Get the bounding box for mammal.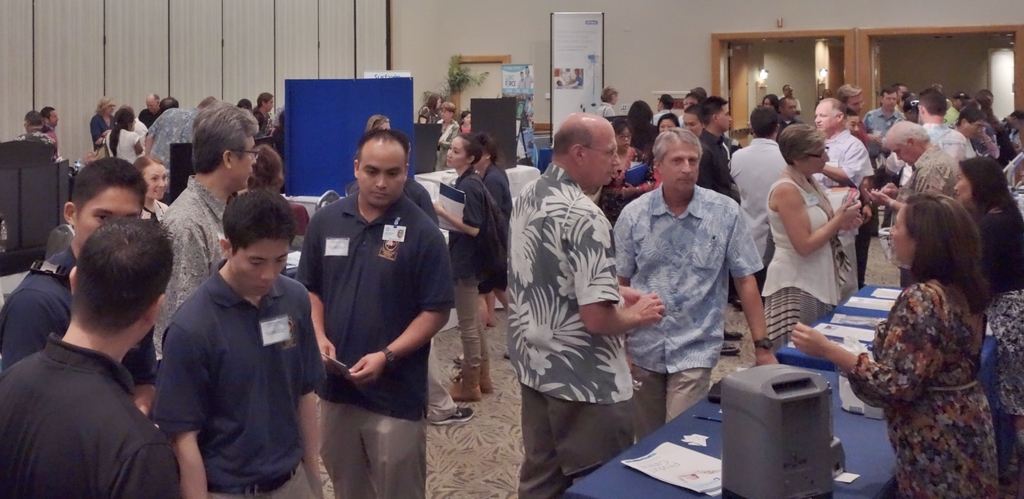
pyautogui.locateOnScreen(570, 66, 583, 90).
